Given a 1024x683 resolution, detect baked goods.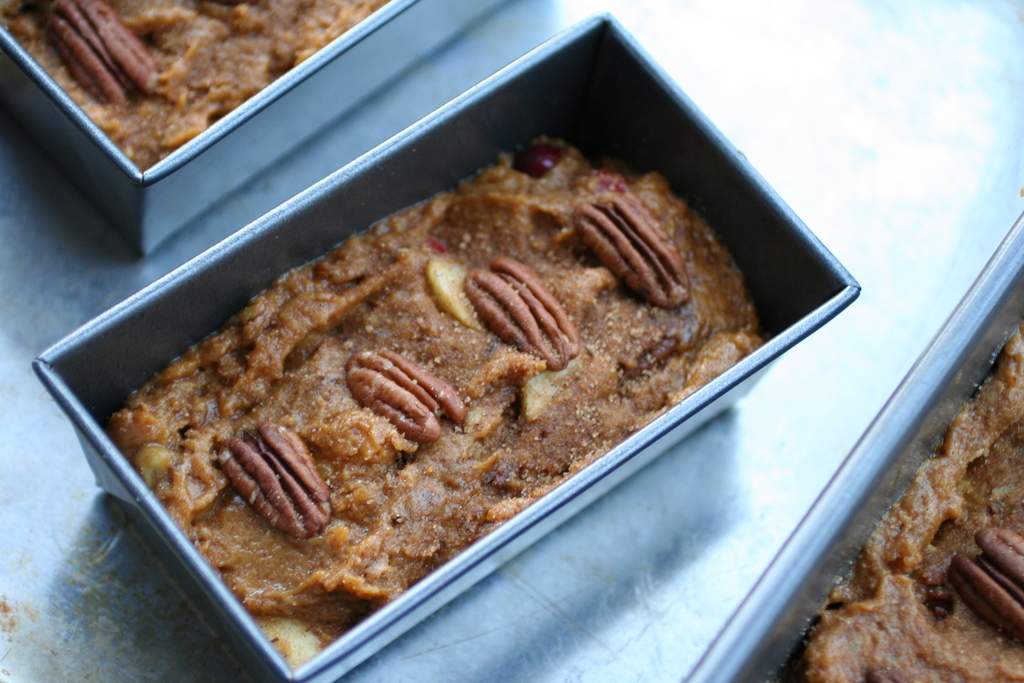
bbox=[774, 317, 1023, 682].
